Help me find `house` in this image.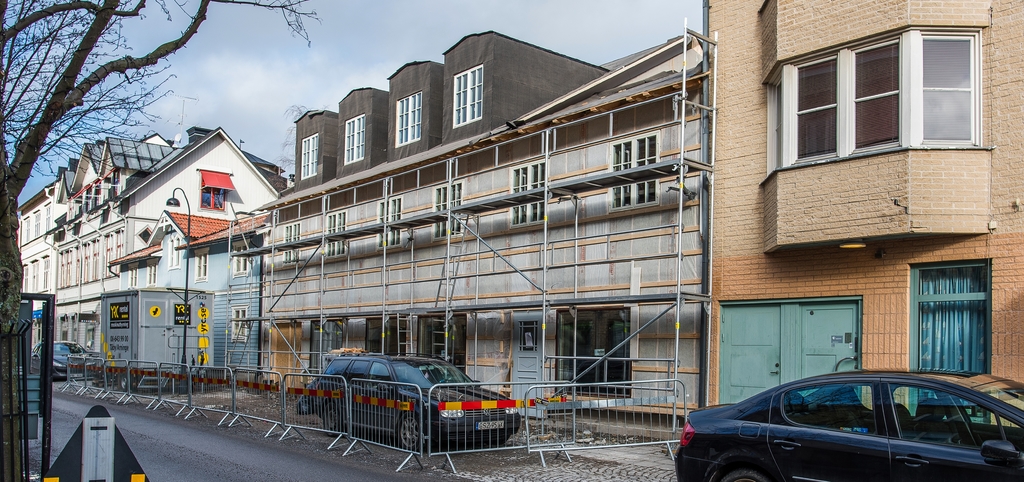
Found it: 698 0 1023 415.
